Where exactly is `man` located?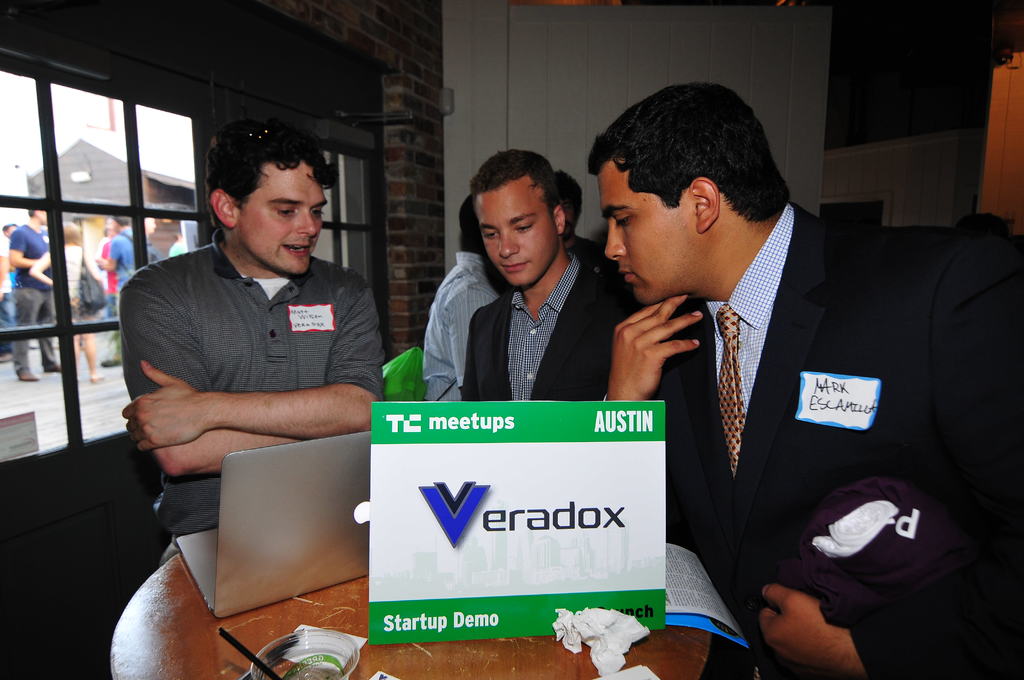
Its bounding box is rect(0, 224, 21, 359).
